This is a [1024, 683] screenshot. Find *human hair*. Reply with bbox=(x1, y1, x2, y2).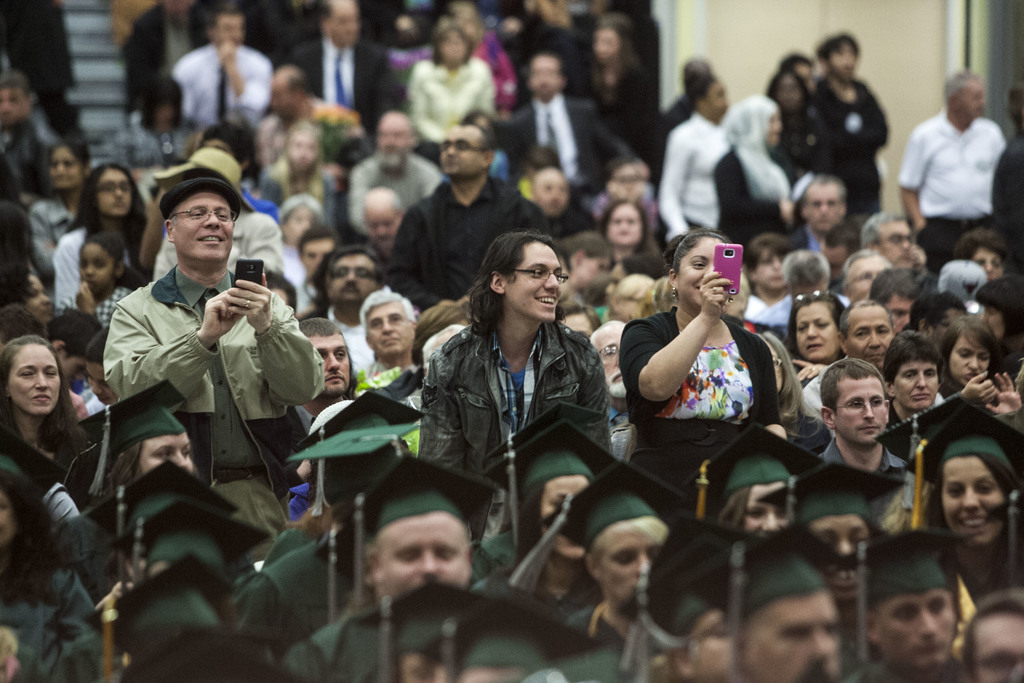
bbox=(358, 290, 417, 340).
